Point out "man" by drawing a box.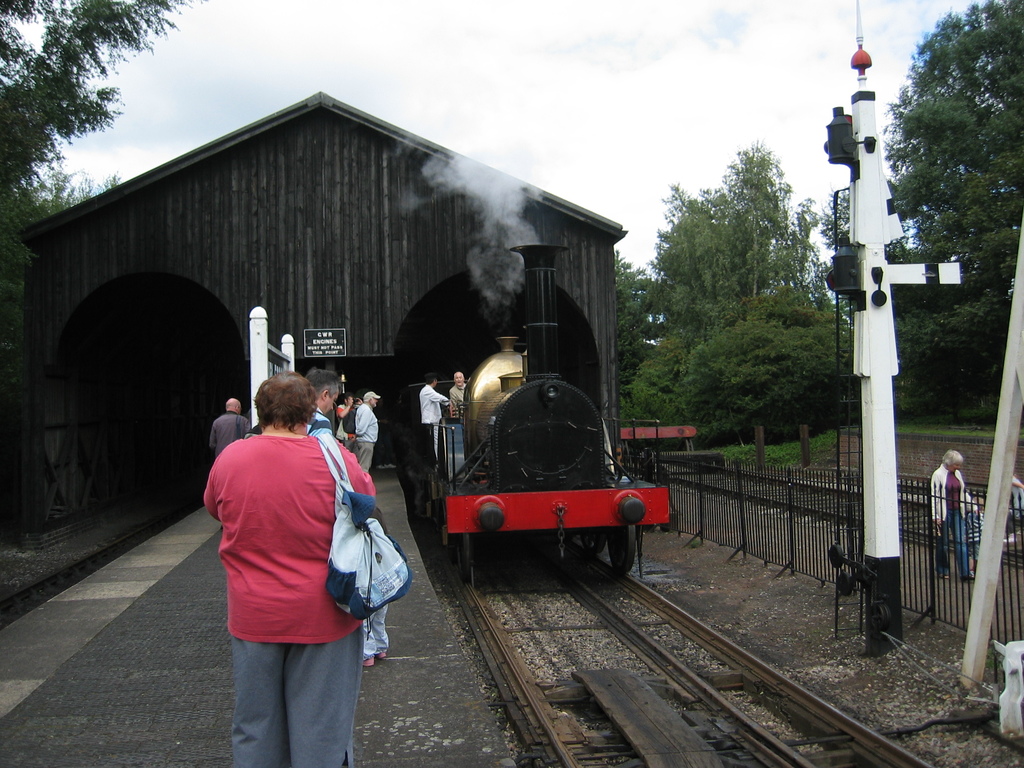
[305,371,340,437].
